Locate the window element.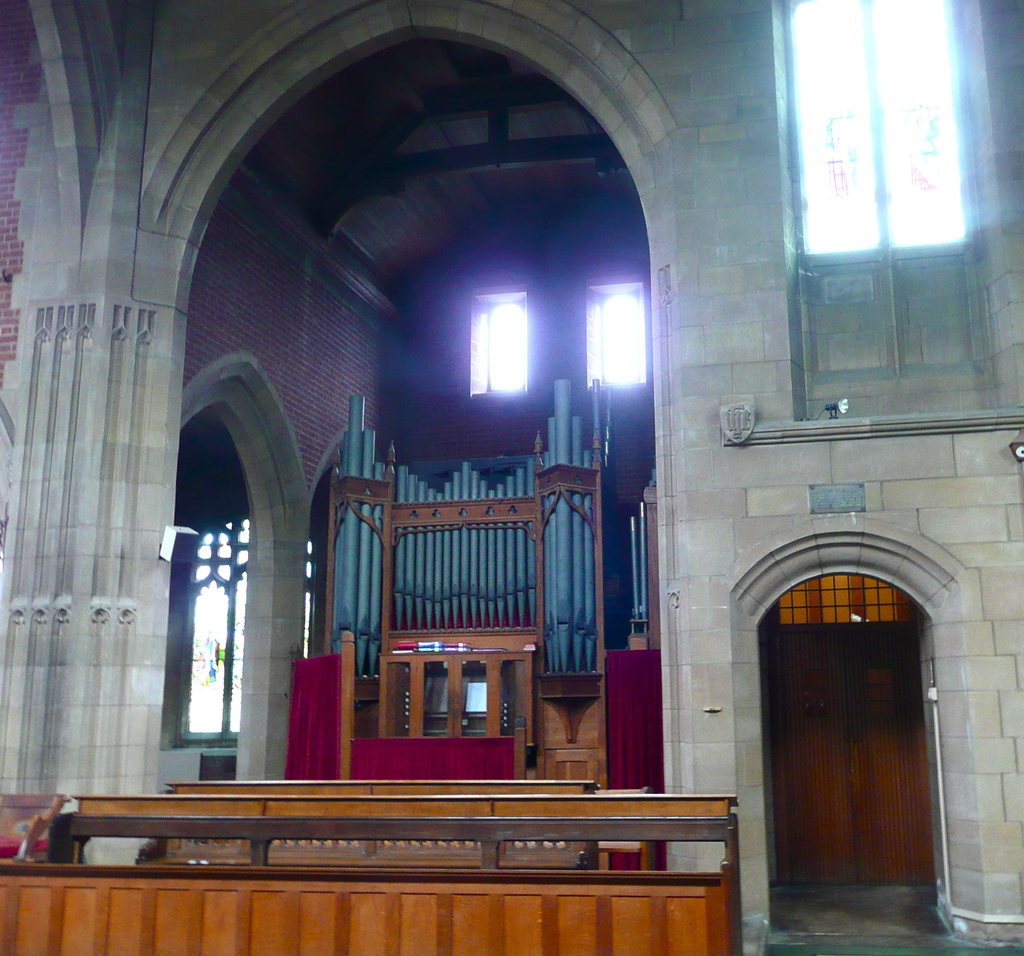
Element bbox: {"left": 582, "top": 279, "right": 644, "bottom": 396}.
